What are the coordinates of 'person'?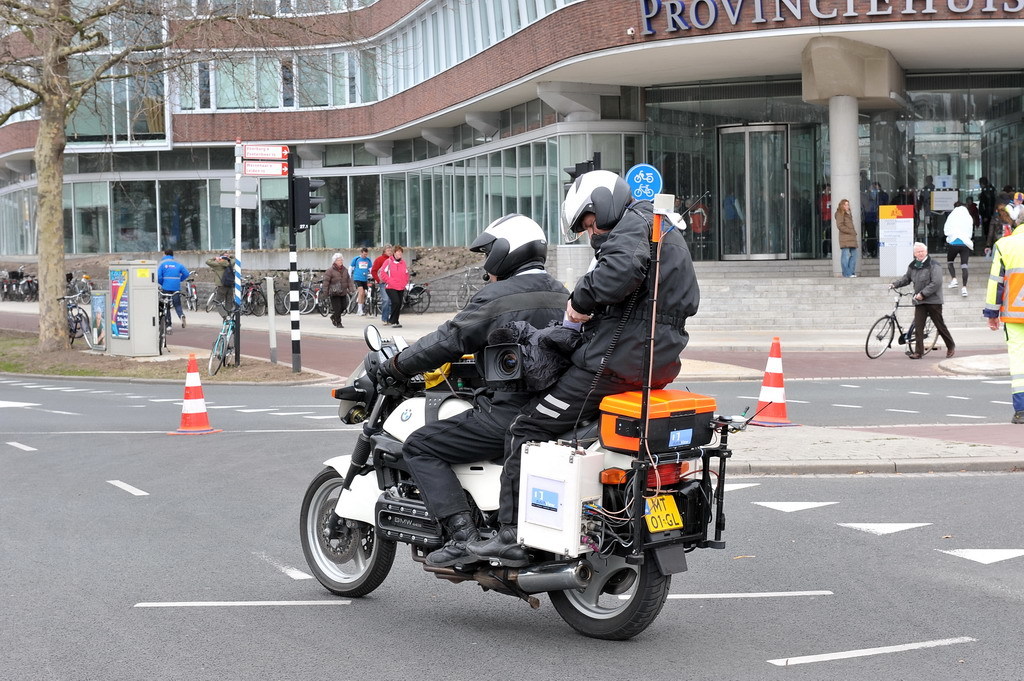
(983, 203, 1023, 424).
